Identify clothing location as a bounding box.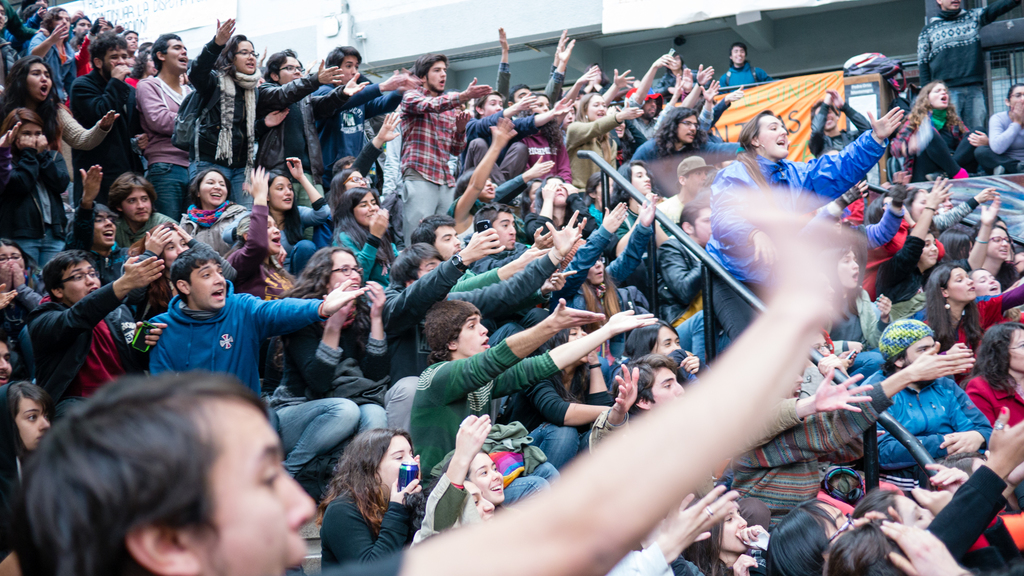
{"x1": 311, "y1": 74, "x2": 408, "y2": 193}.
